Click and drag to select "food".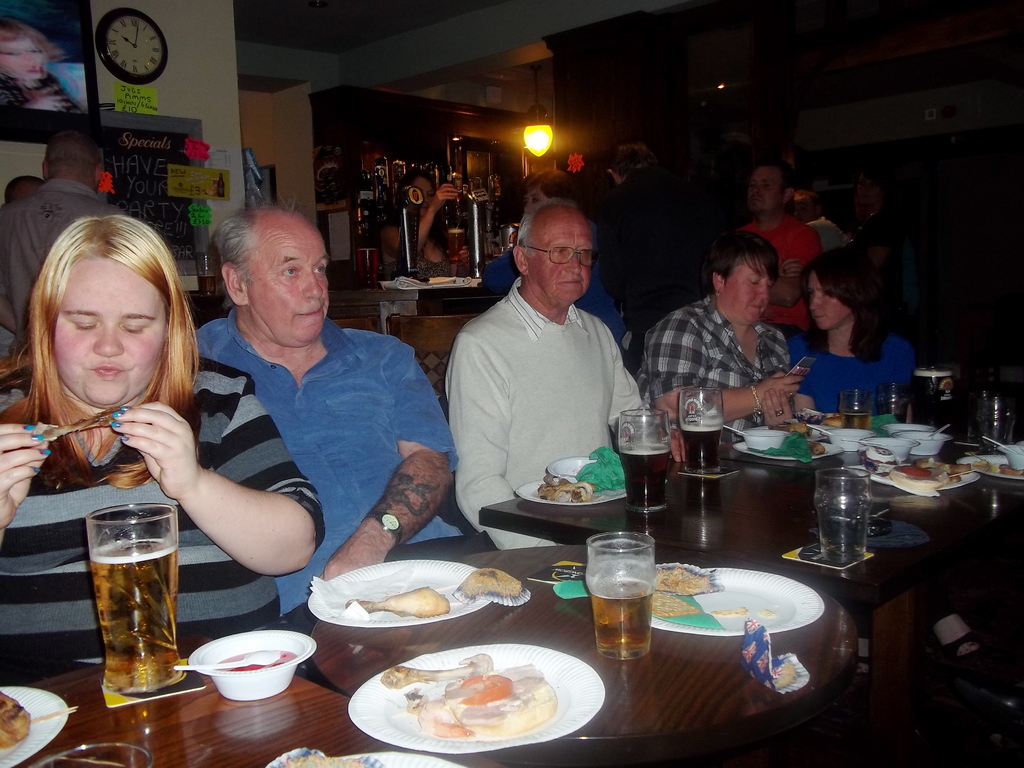
Selection: rect(650, 590, 696, 621).
